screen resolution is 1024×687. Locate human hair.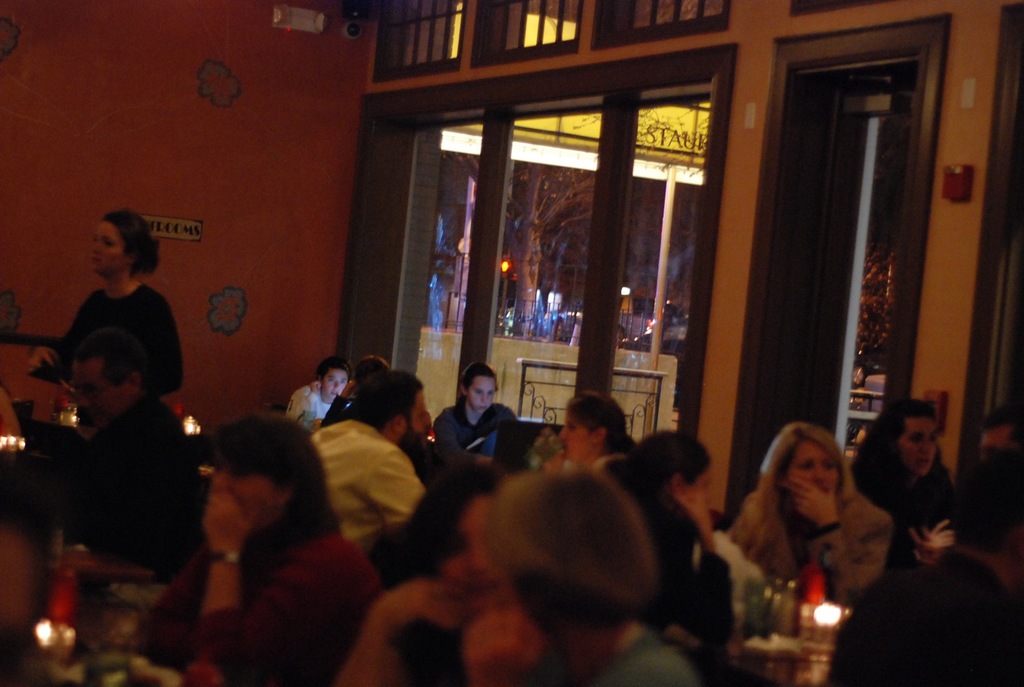
209,411,330,520.
